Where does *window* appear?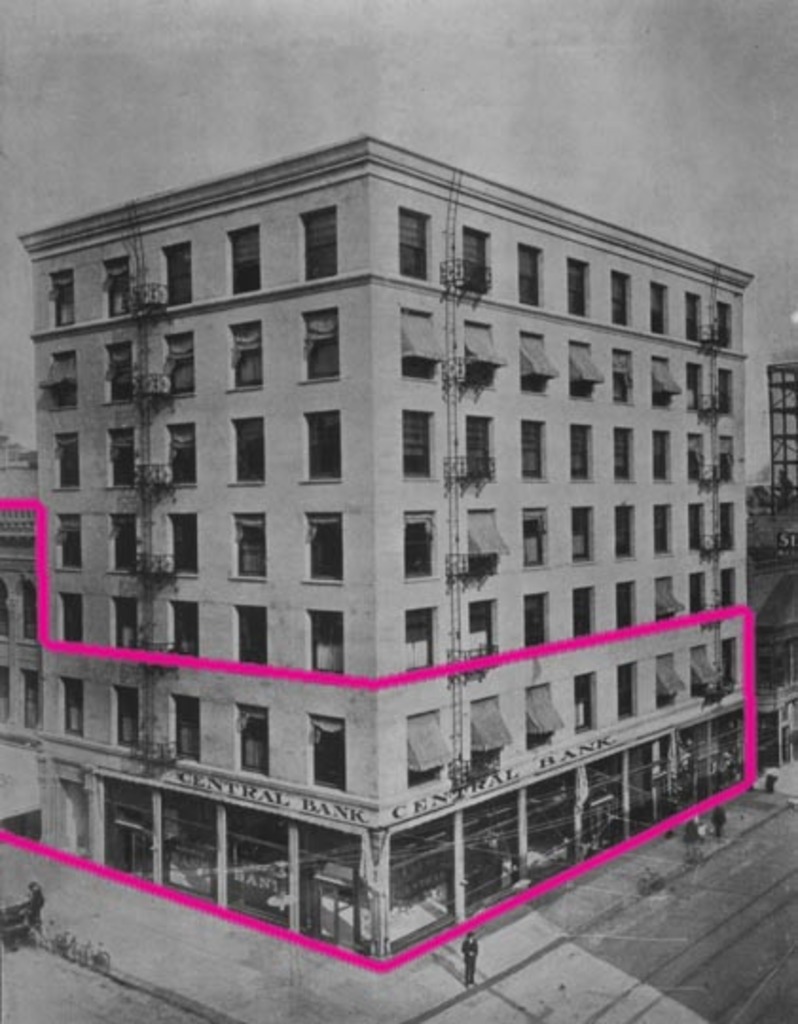
Appears at <bbox>650, 508, 673, 565</bbox>.
